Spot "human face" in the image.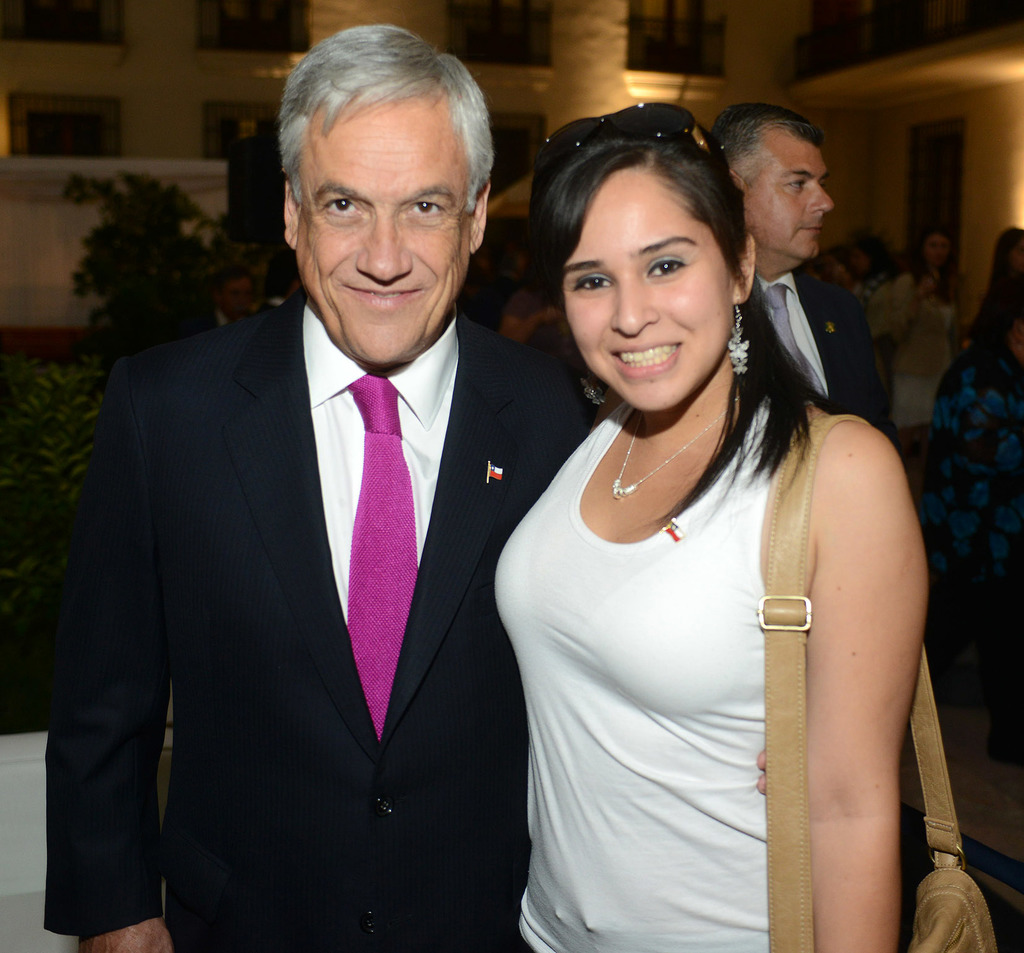
"human face" found at [x1=851, y1=248, x2=866, y2=271].
